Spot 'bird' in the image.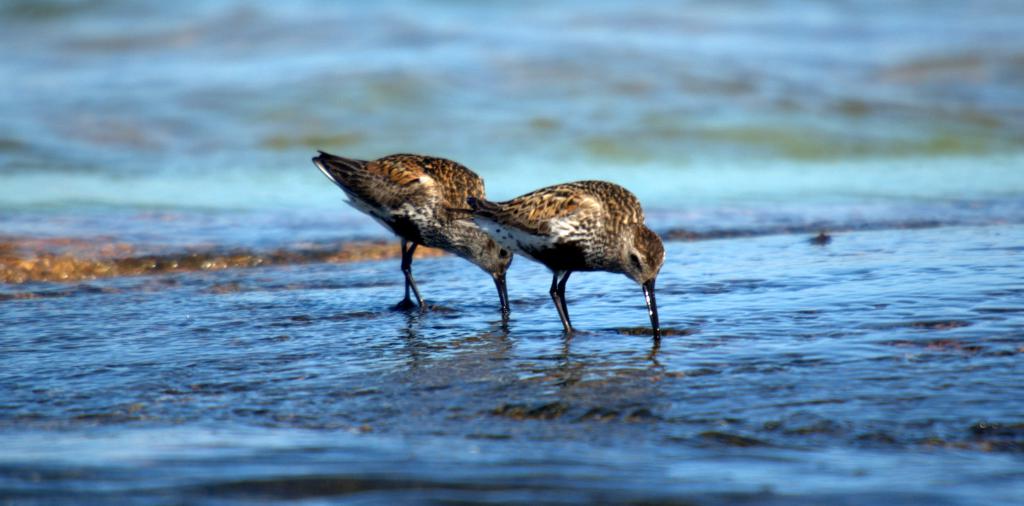
'bird' found at [305, 143, 515, 321].
